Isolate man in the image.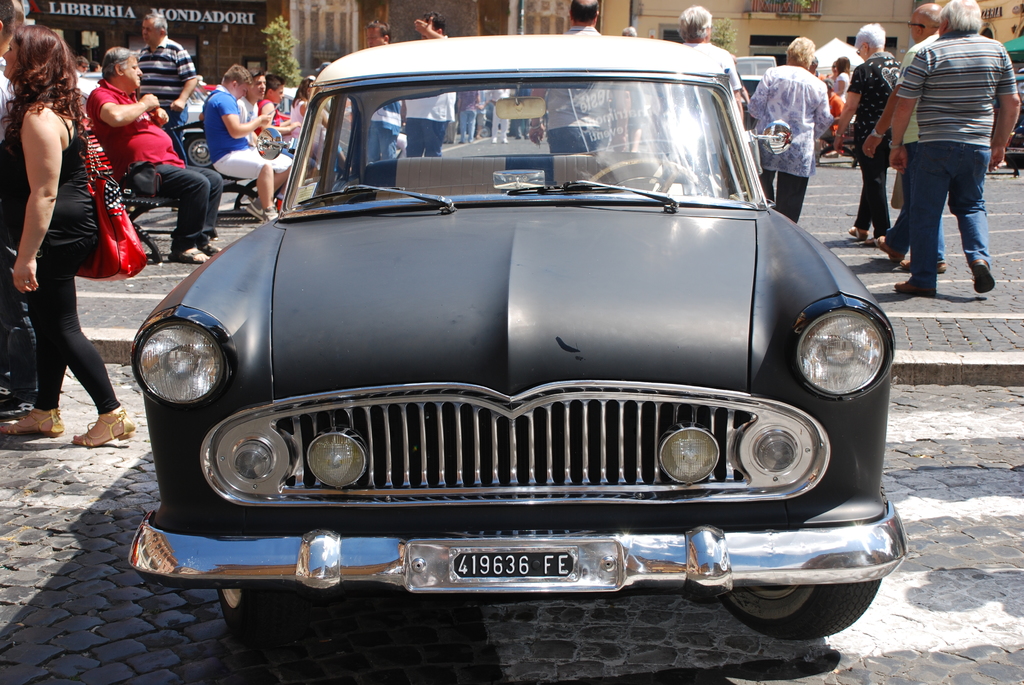
Isolated region: (left=614, top=24, right=647, bottom=153).
